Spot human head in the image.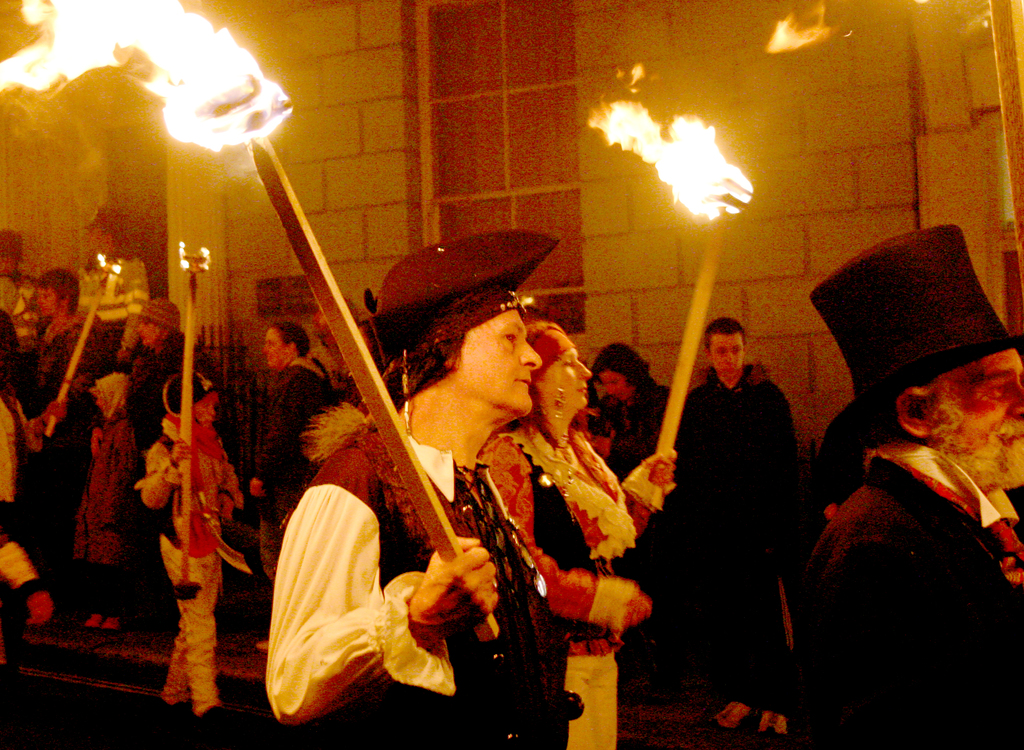
human head found at left=860, top=314, right=1013, bottom=495.
